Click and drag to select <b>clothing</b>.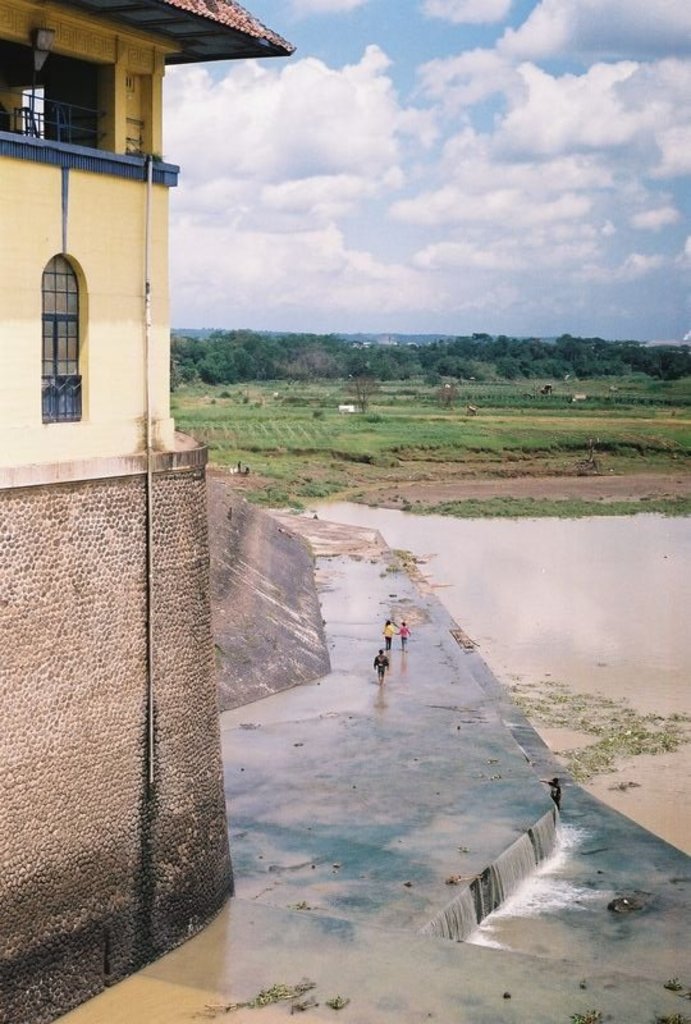
Selection: 401:621:412:650.
